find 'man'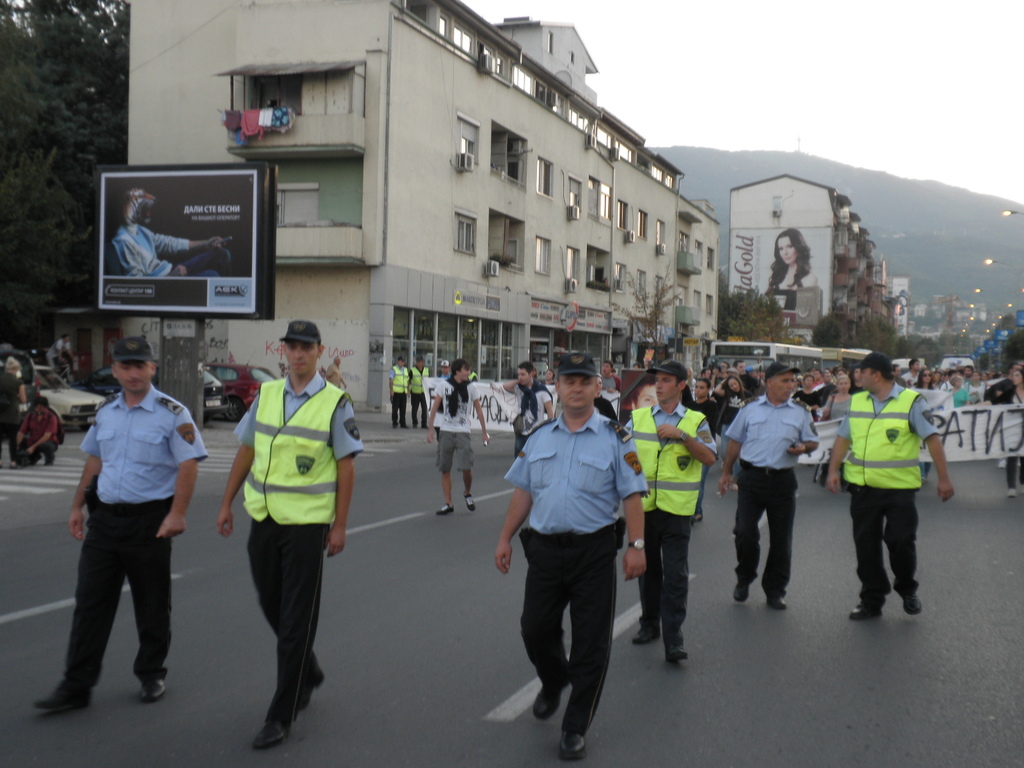
locate(599, 360, 620, 393)
